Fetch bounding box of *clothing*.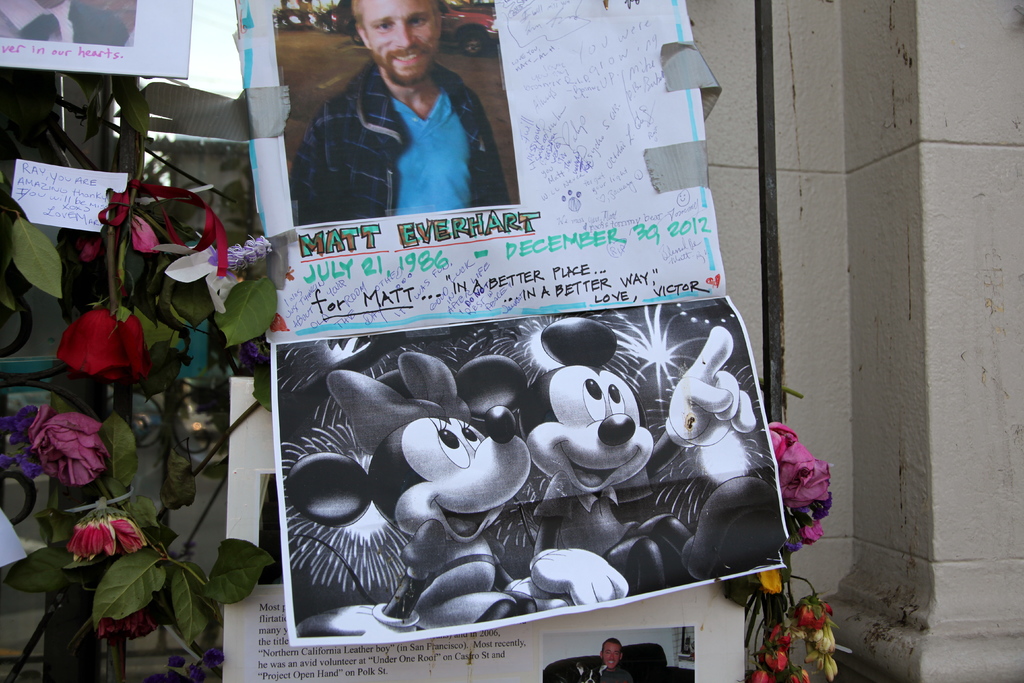
Bbox: <box>404,524,532,630</box>.
